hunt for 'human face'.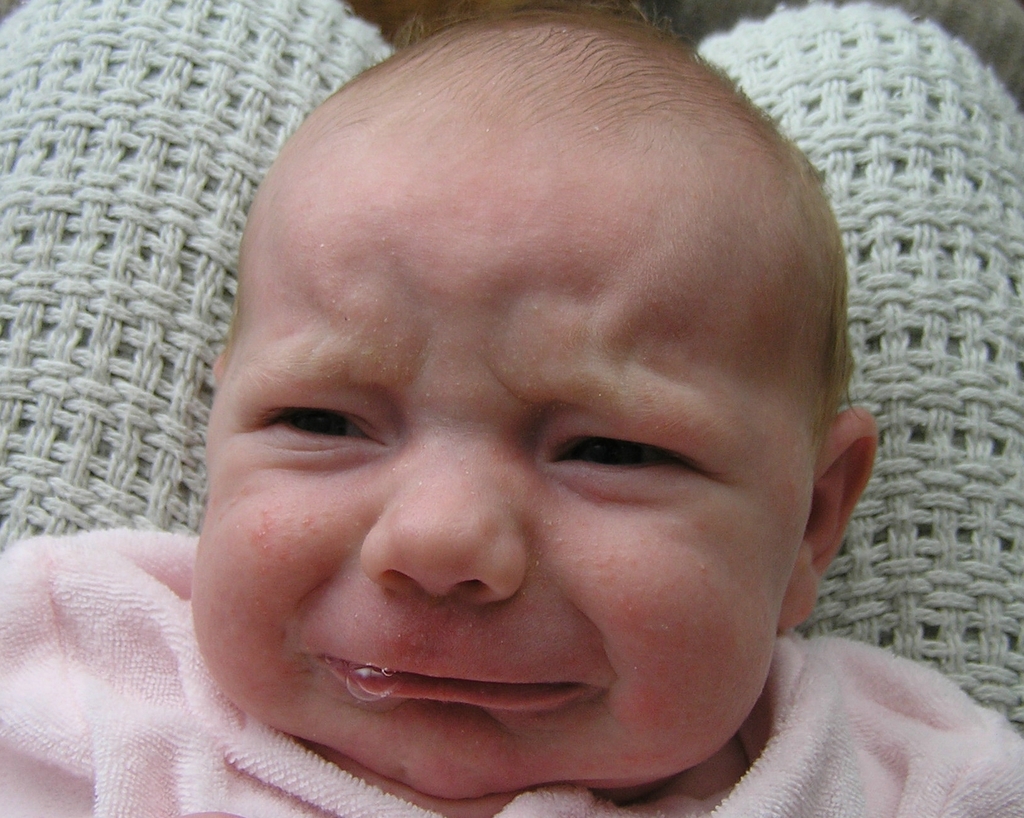
Hunted down at 193/132/810/798.
